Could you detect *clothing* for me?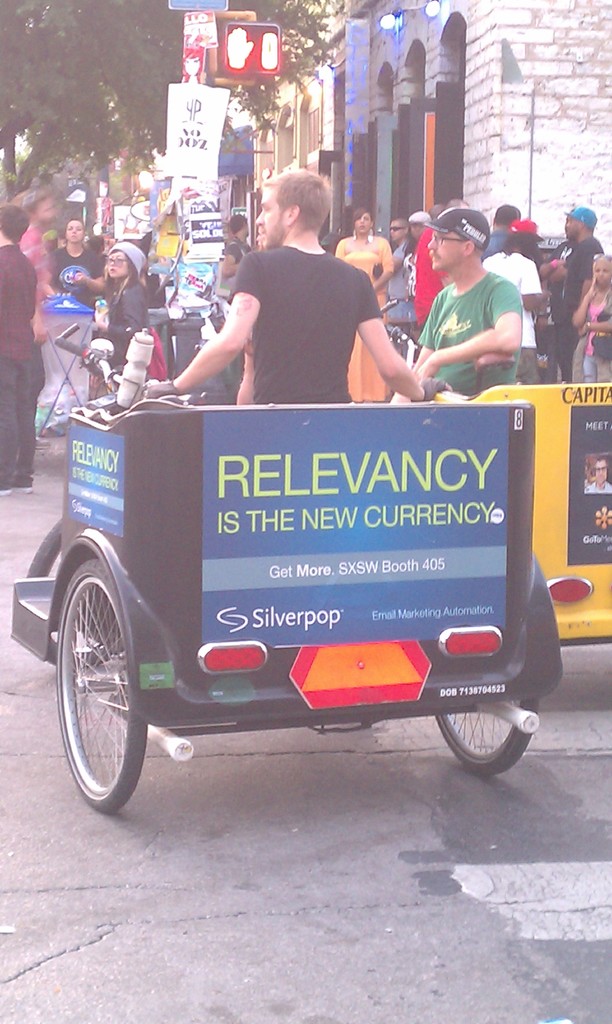
Detection result: bbox=(527, 234, 599, 381).
